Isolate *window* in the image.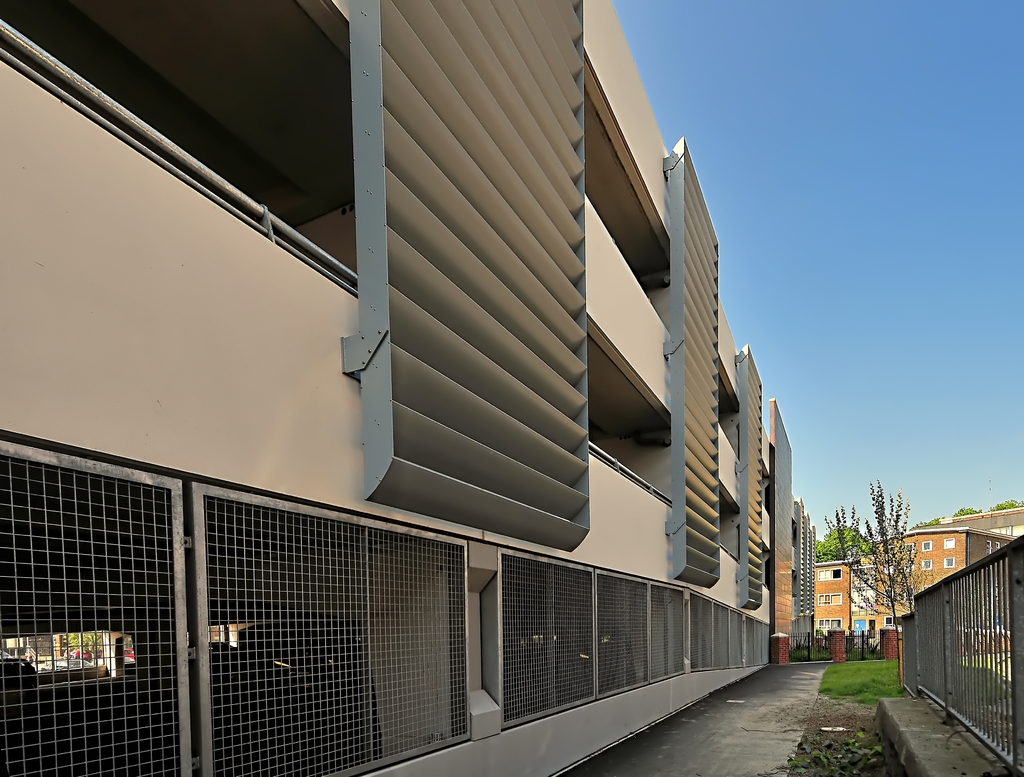
Isolated region: region(943, 535, 954, 547).
